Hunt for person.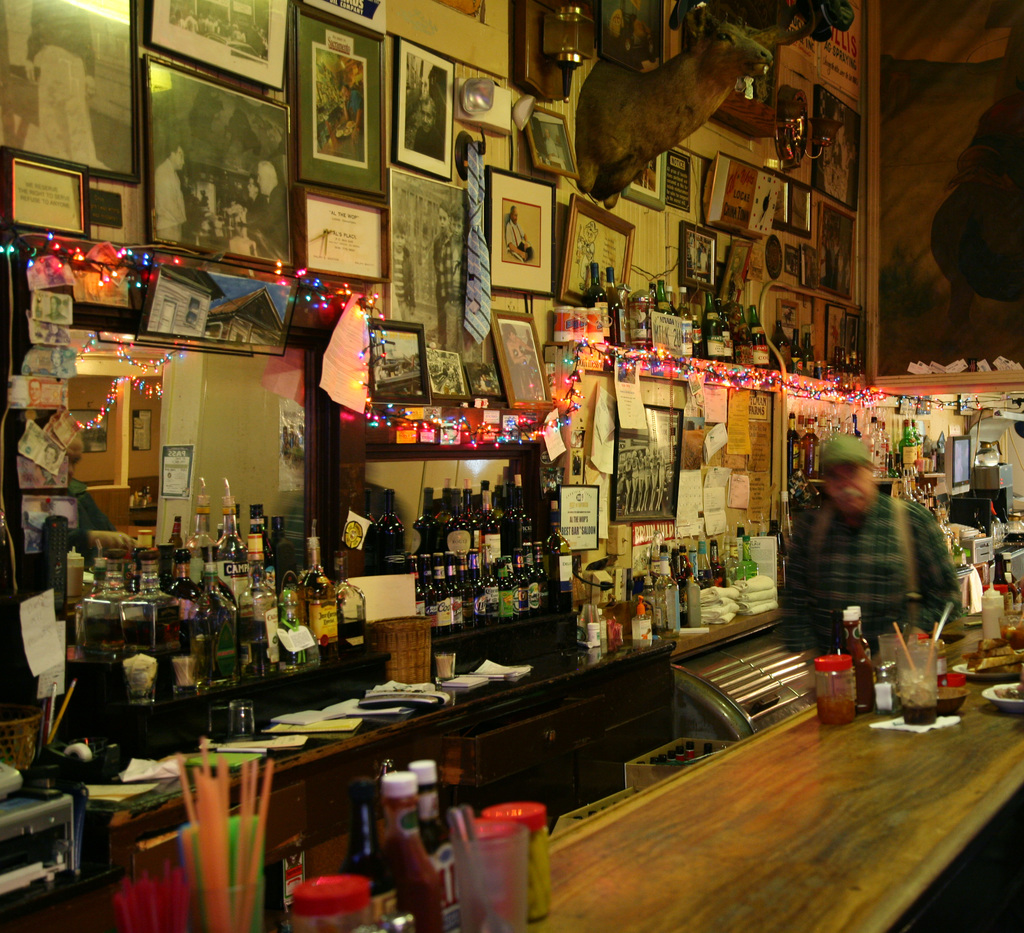
Hunted down at 20:0:113:172.
